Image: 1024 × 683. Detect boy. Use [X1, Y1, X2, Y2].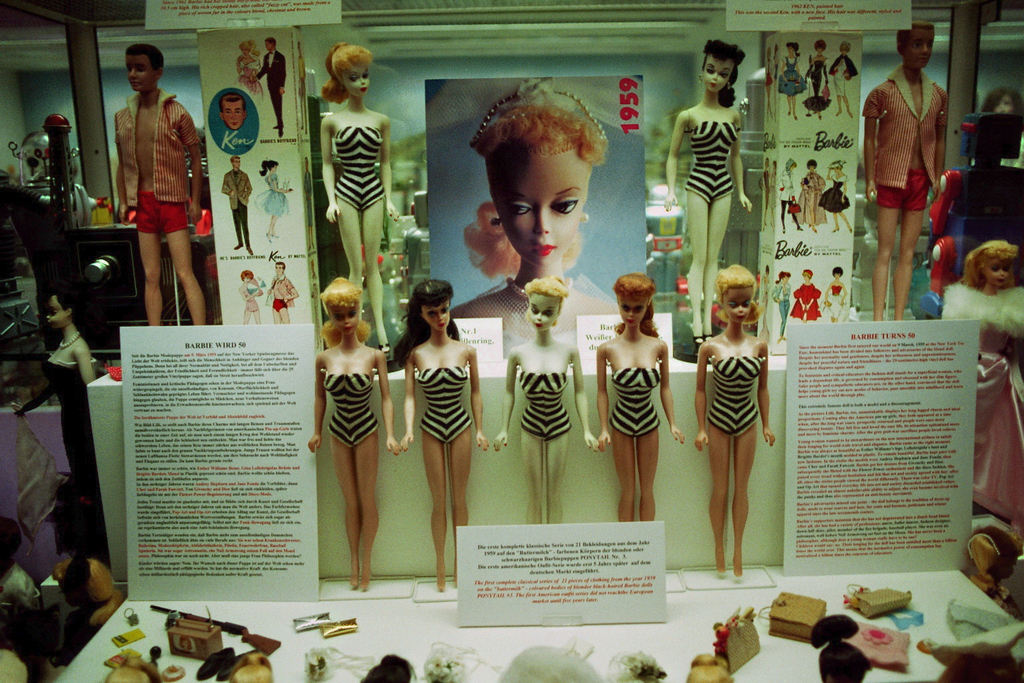
[861, 19, 963, 313].
